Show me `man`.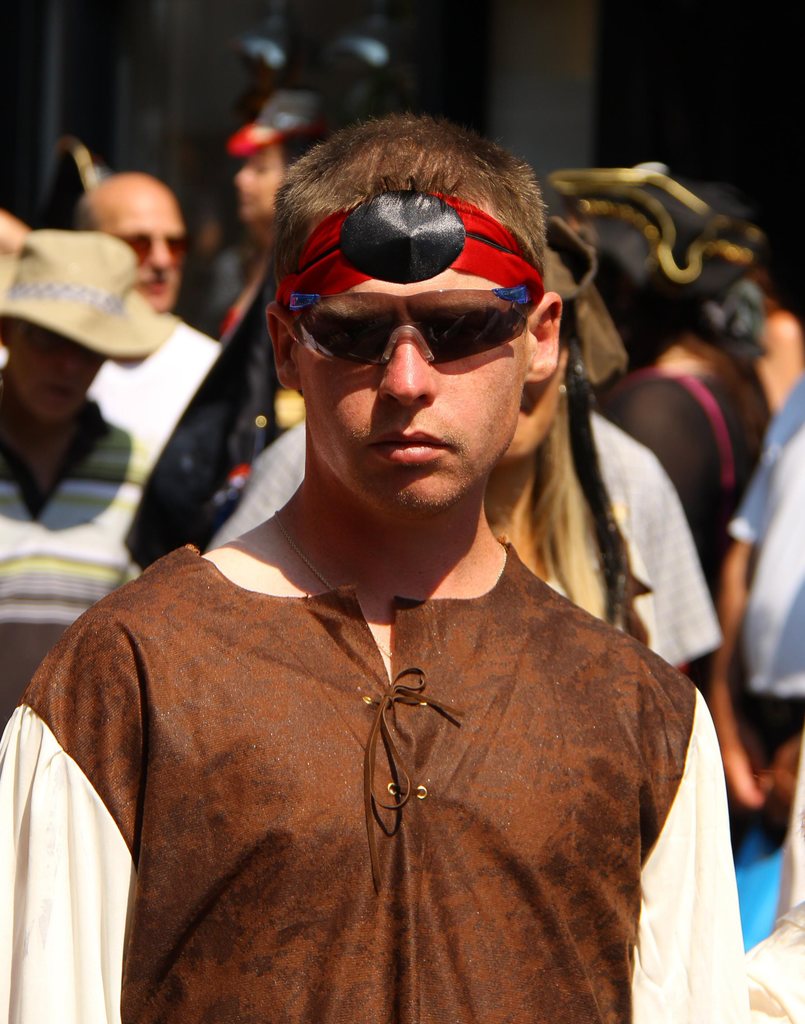
`man` is here: rect(61, 136, 736, 1023).
